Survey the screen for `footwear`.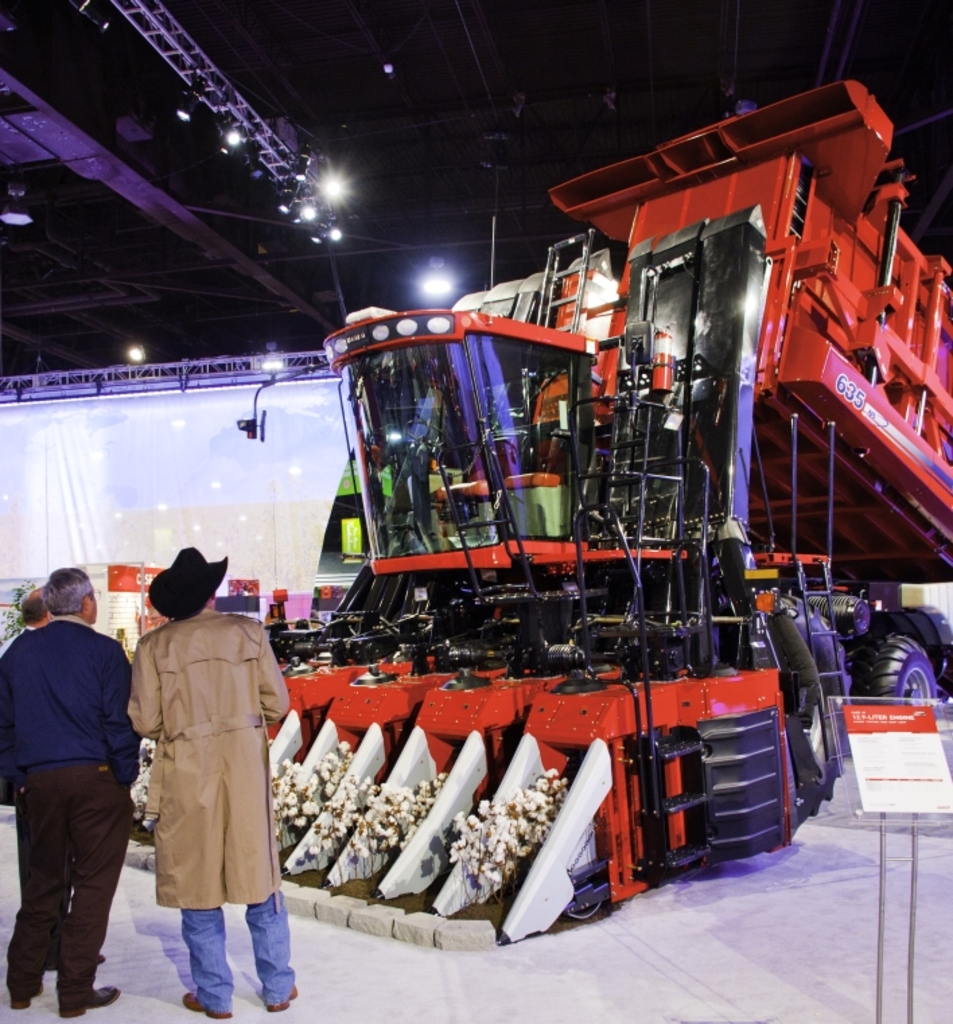
Survey found: <box>57,982,118,1017</box>.
